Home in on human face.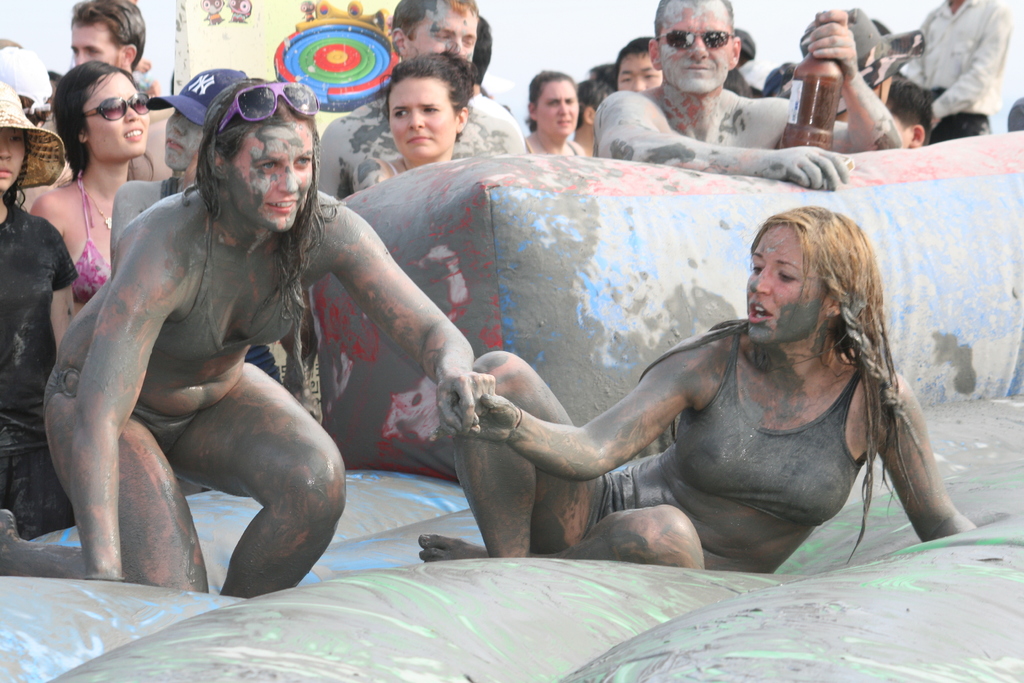
Homed in at {"x1": 745, "y1": 225, "x2": 829, "y2": 343}.
